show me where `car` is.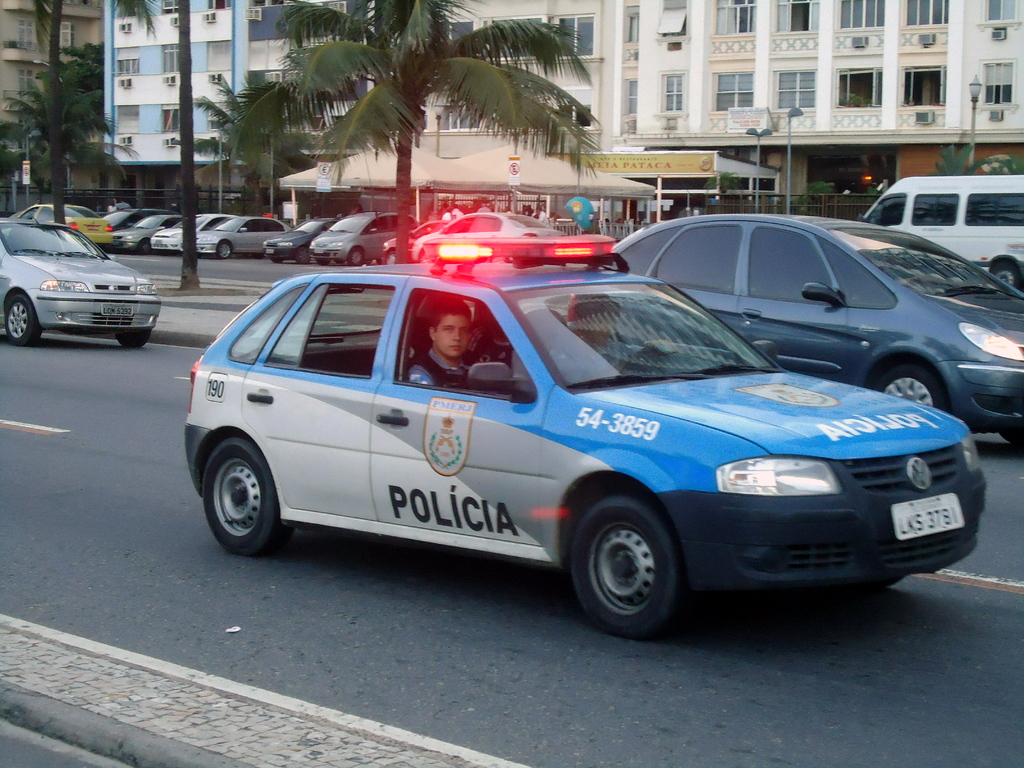
`car` is at Rect(262, 214, 337, 262).
